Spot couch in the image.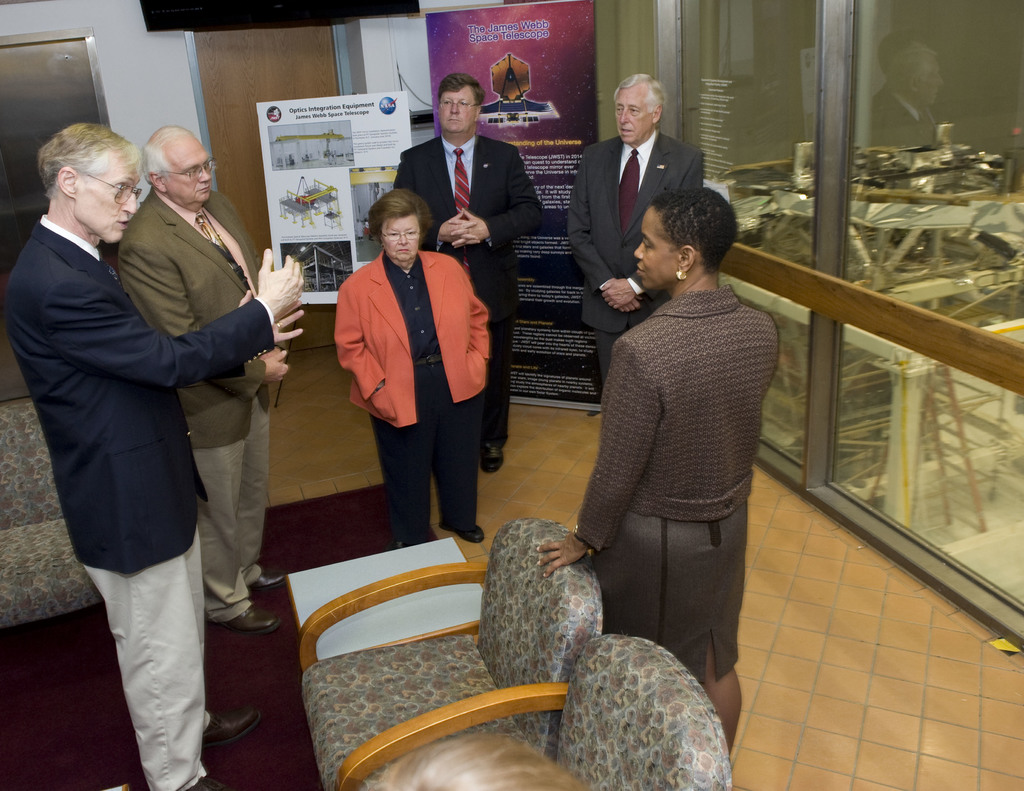
couch found at x1=0 y1=335 x2=100 y2=633.
